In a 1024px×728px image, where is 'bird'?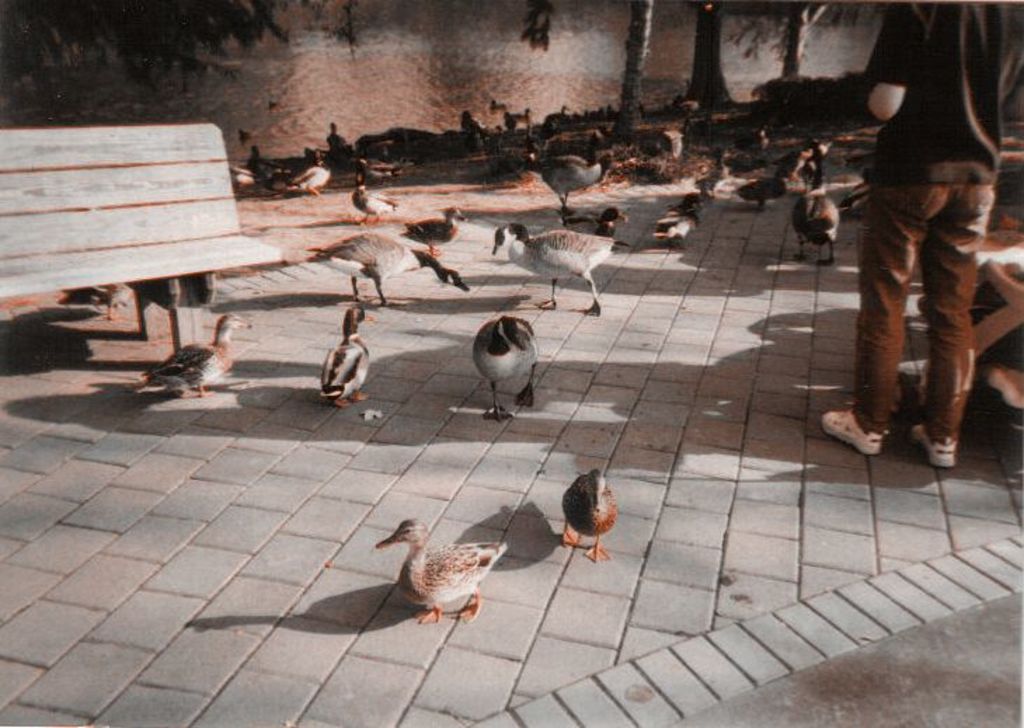
region(473, 304, 550, 422).
